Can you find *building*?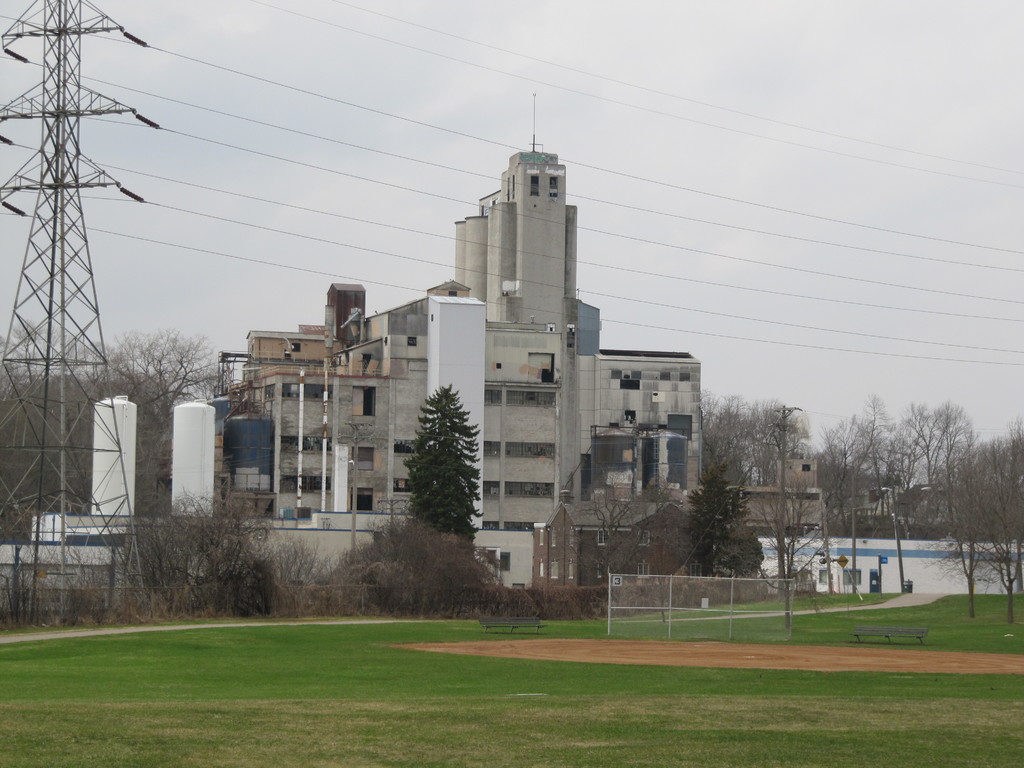
Yes, bounding box: 212 89 703 535.
